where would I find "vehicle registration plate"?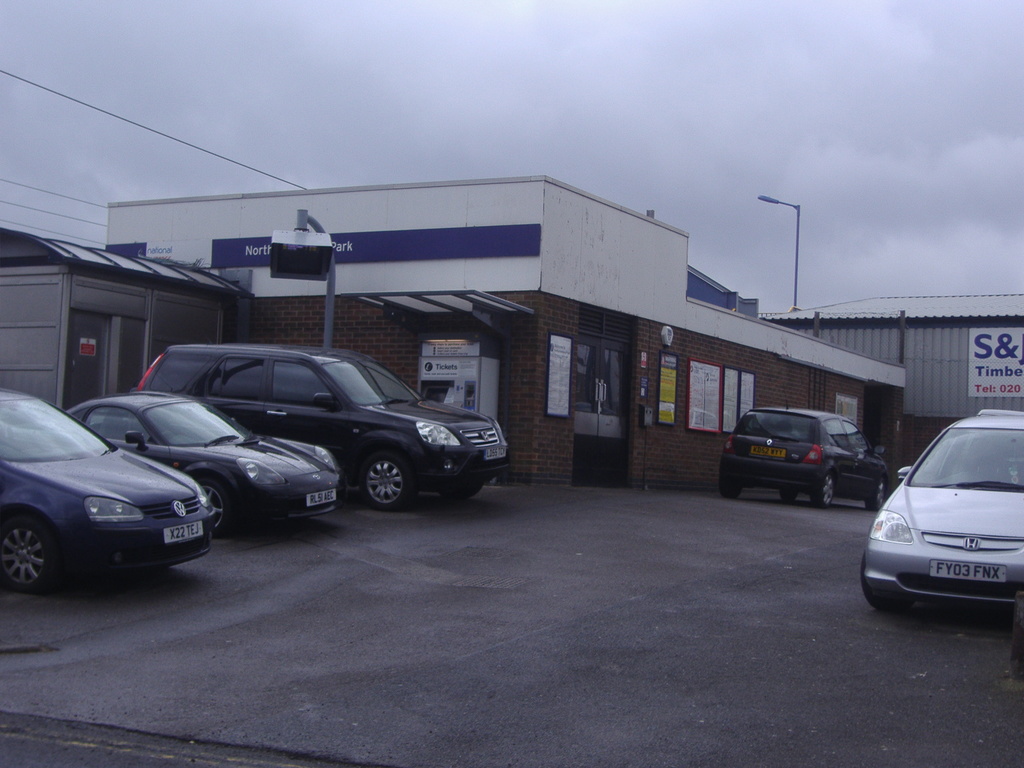
At rect(750, 444, 785, 458).
